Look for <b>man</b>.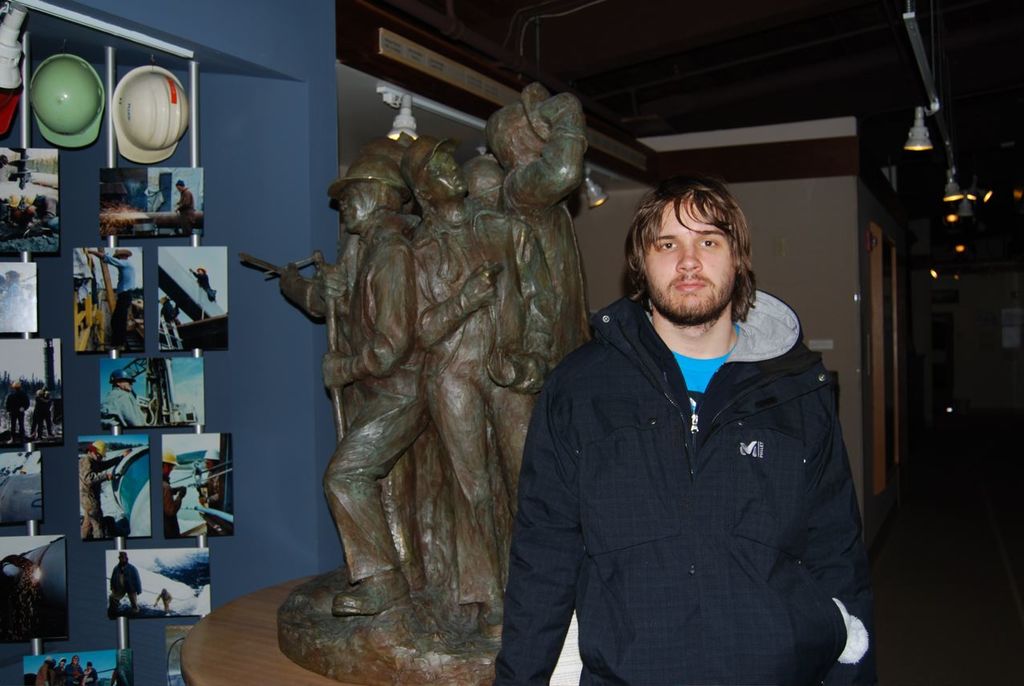
Found: x1=157 y1=298 x2=177 y2=351.
